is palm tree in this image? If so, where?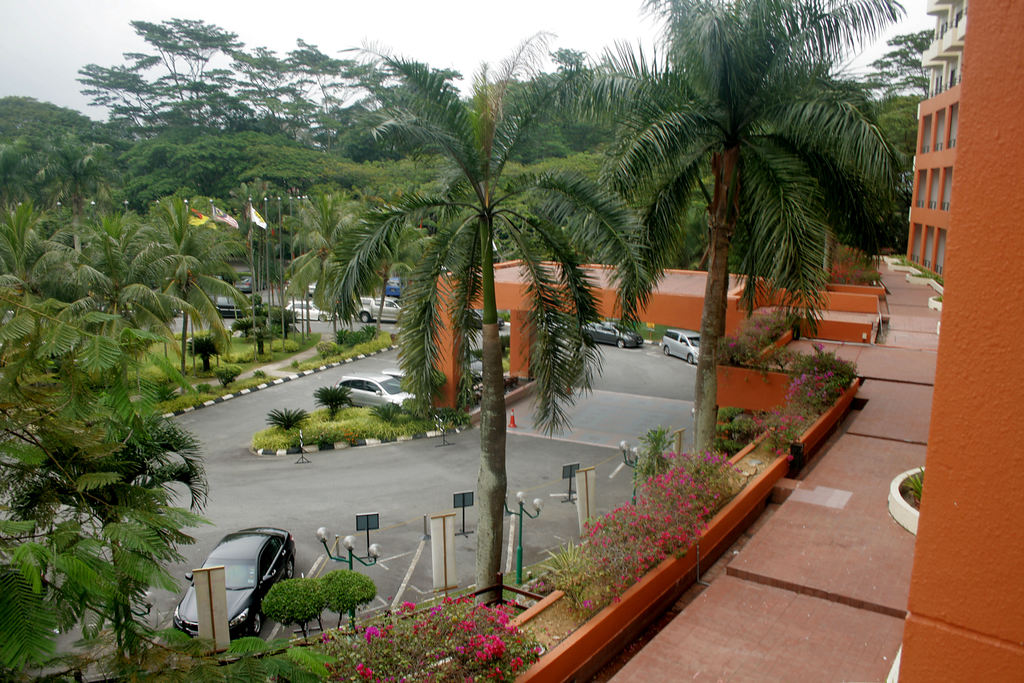
Yes, at box(359, 78, 624, 547).
